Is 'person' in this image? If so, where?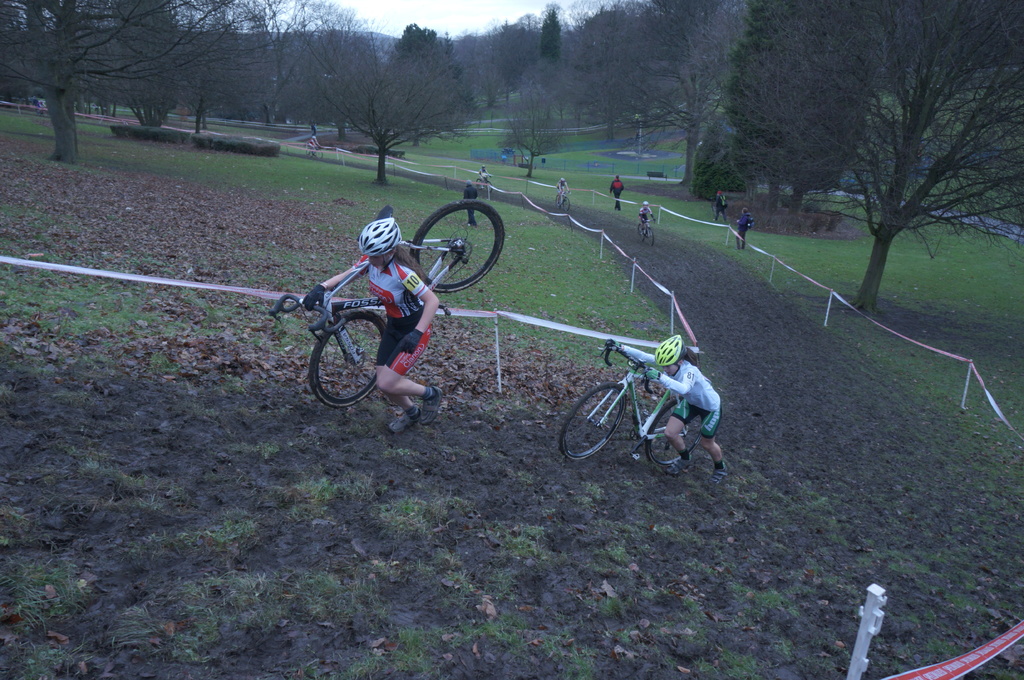
Yes, at 478:167:493:185.
